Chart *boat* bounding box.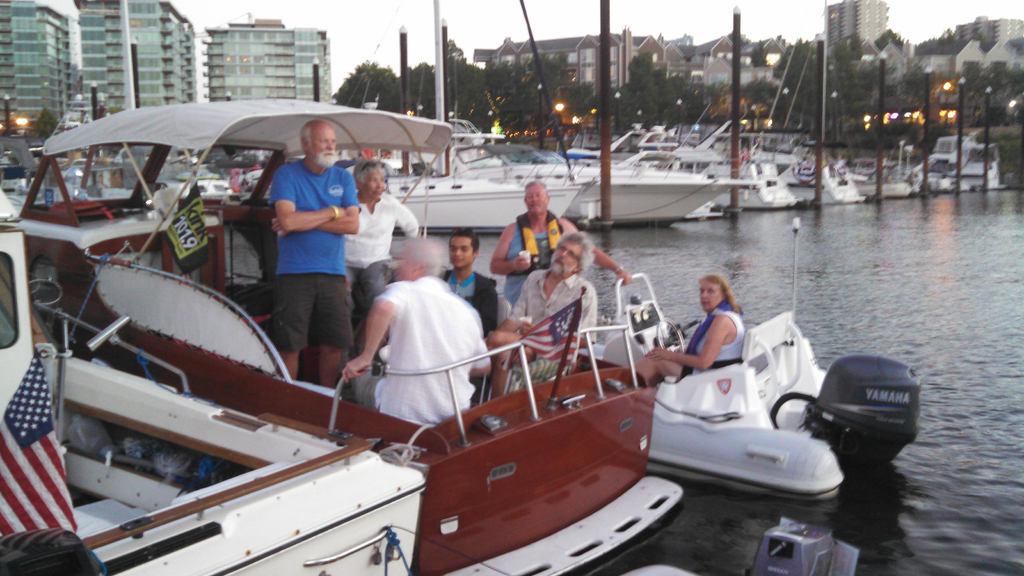
Charted: (left=464, top=0, right=759, bottom=234).
